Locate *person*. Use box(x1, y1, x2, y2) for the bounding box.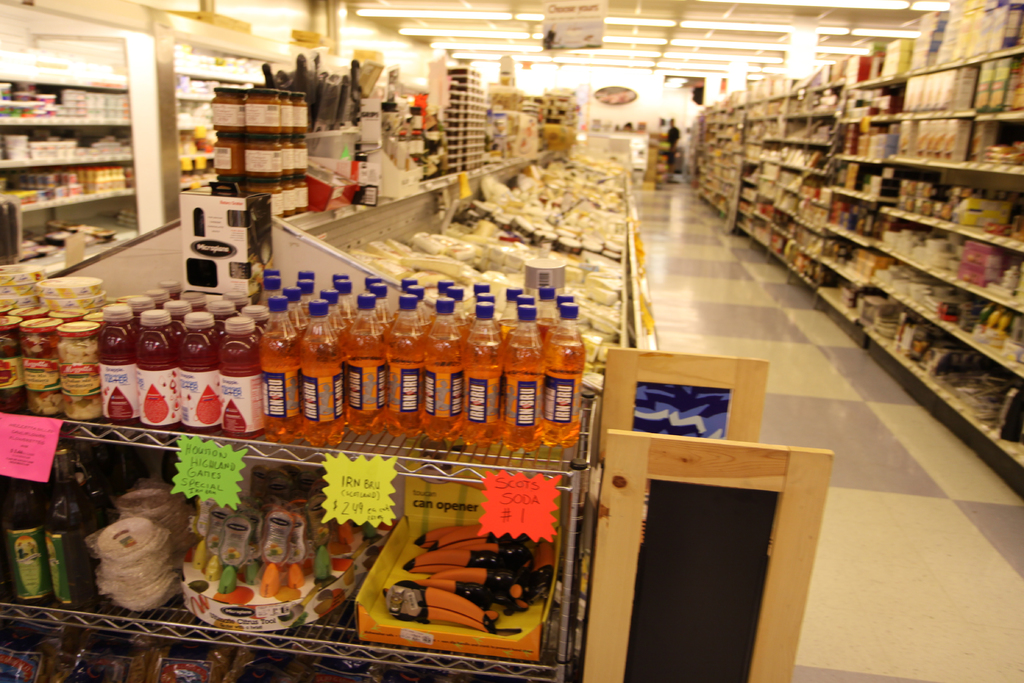
box(660, 110, 687, 179).
